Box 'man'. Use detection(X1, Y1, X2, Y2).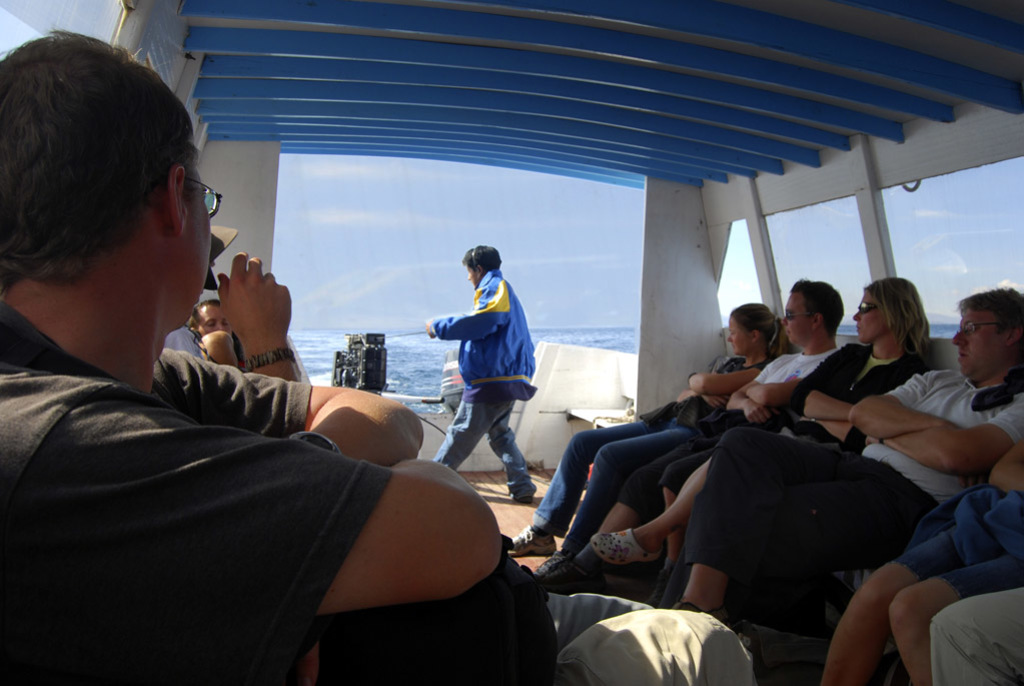
detection(726, 274, 832, 457).
